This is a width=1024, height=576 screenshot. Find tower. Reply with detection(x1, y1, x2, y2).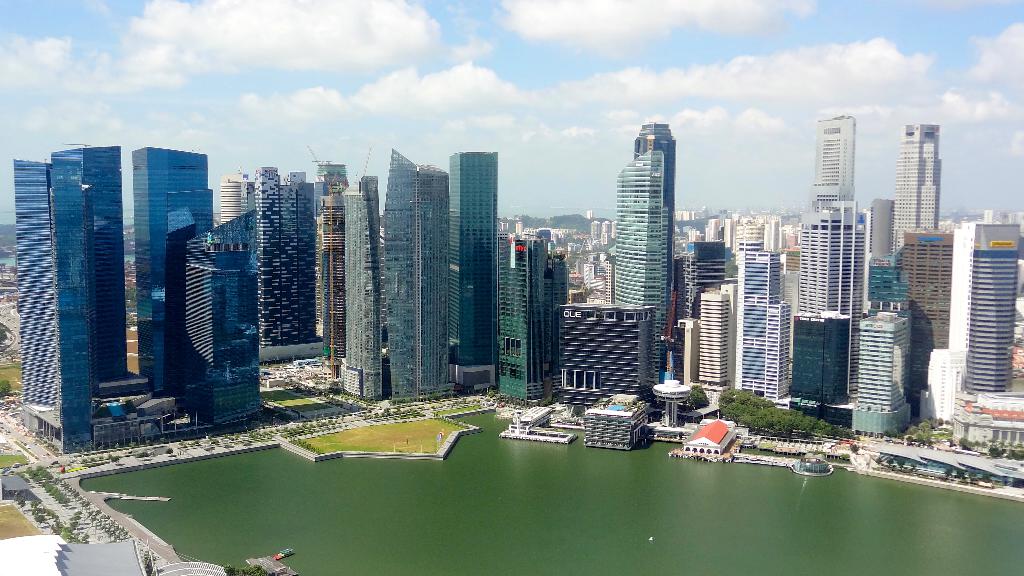
detection(123, 129, 212, 389).
